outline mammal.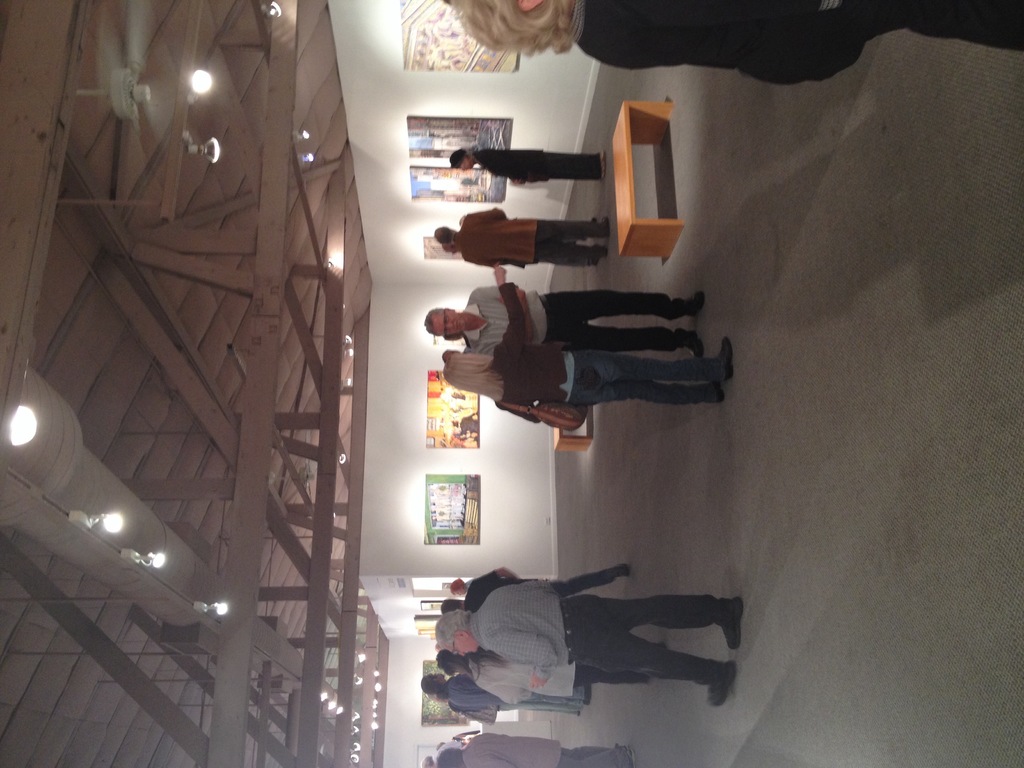
Outline: [left=430, top=206, right=607, bottom=272].
